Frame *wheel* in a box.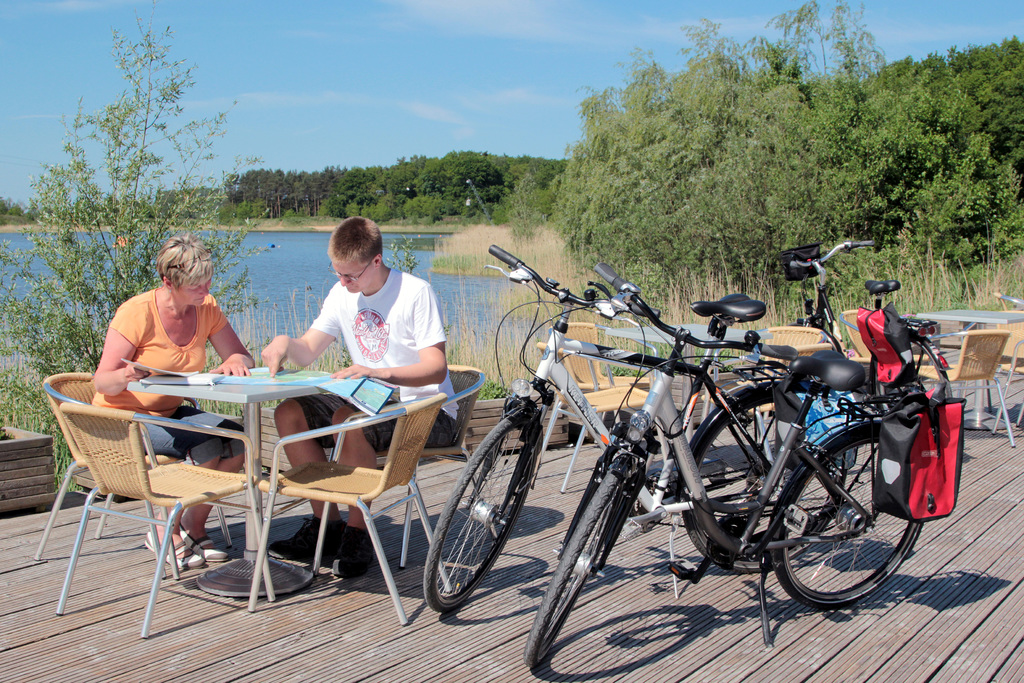
box=[771, 429, 922, 608].
